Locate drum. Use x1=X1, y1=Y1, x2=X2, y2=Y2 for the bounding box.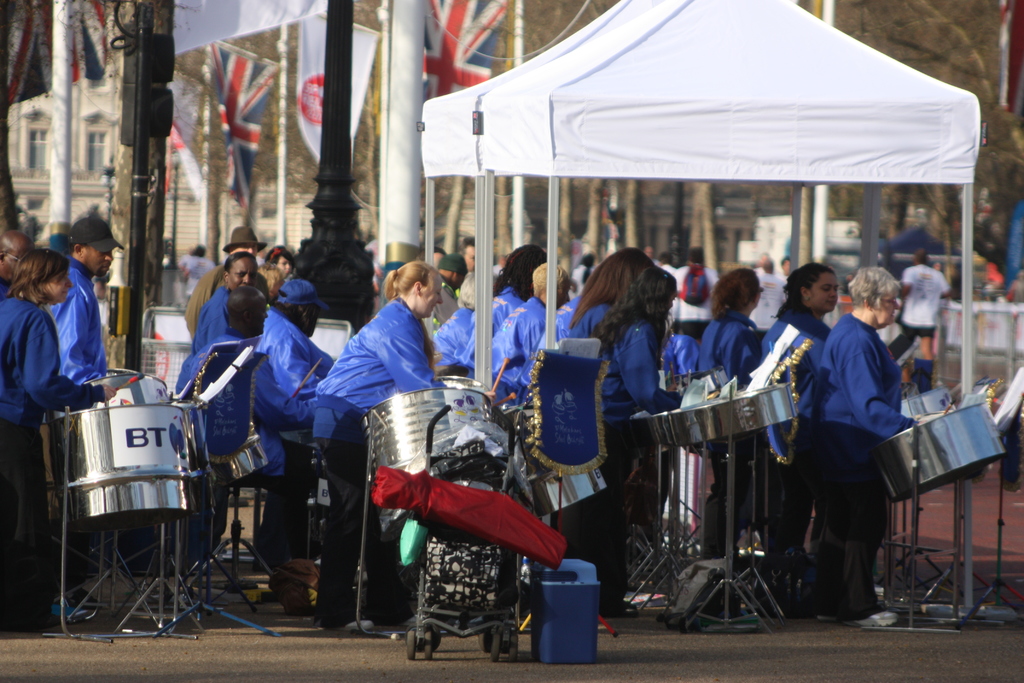
x1=626, y1=386, x2=719, y2=447.
